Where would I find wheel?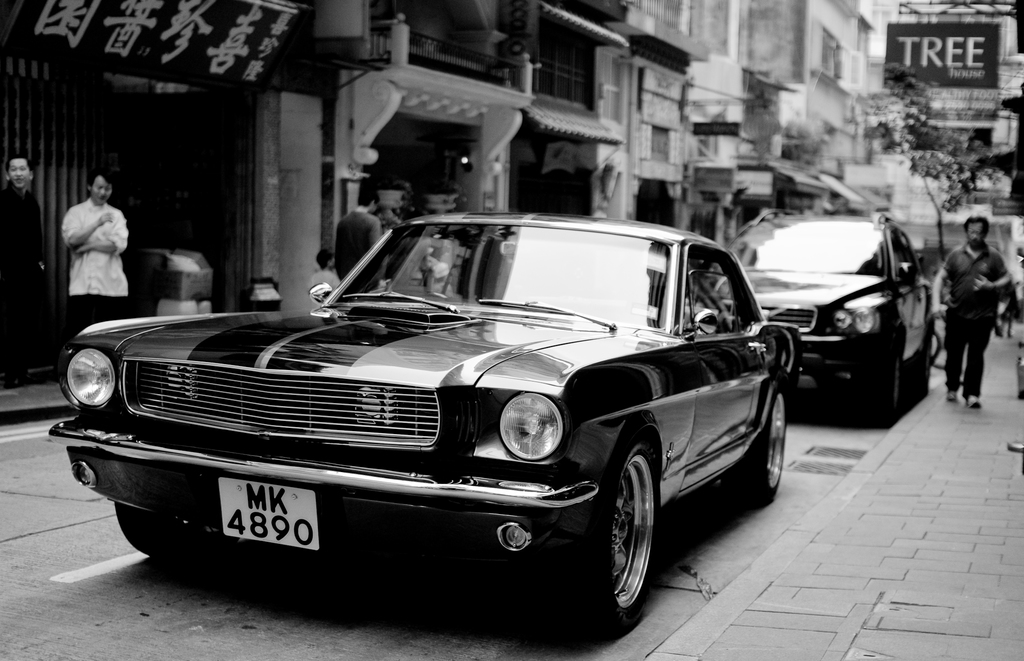
At x1=729, y1=393, x2=787, y2=500.
